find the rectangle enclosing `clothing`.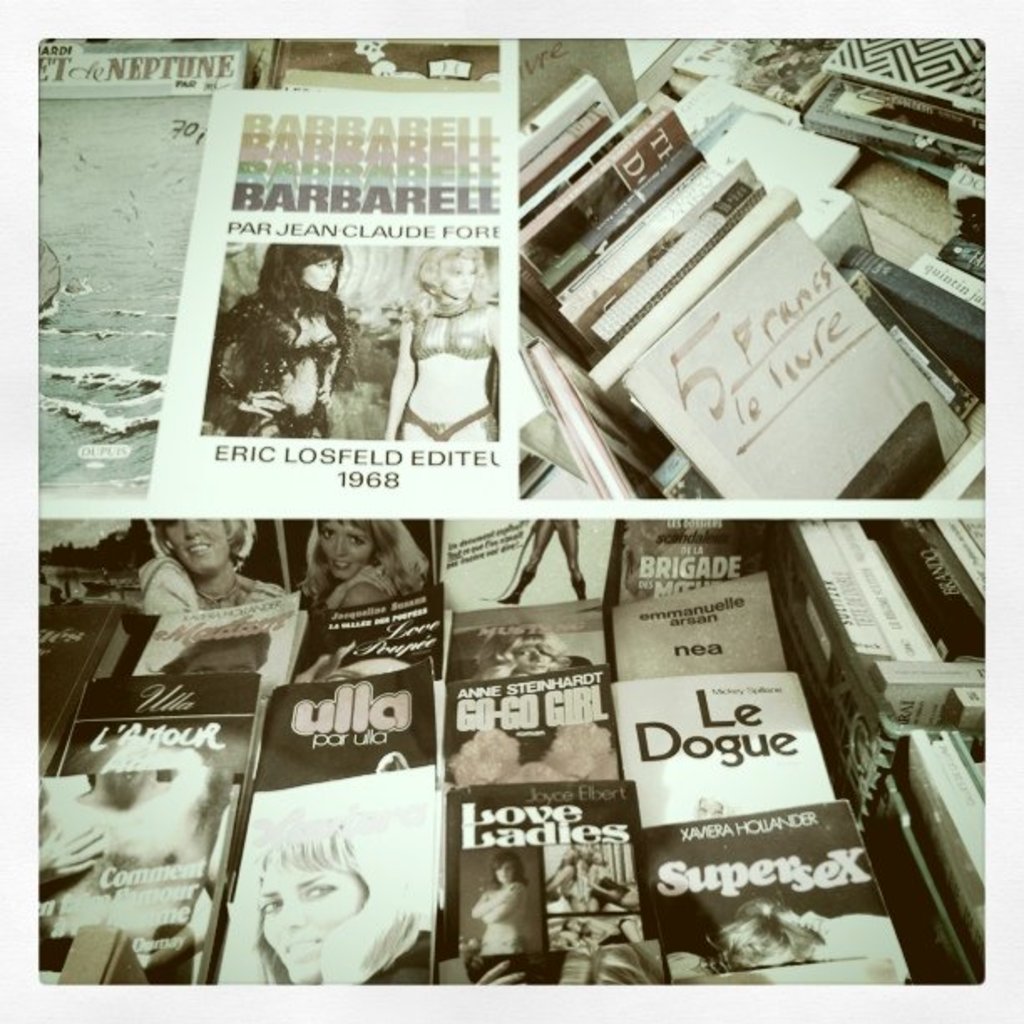
788/907/893/957.
